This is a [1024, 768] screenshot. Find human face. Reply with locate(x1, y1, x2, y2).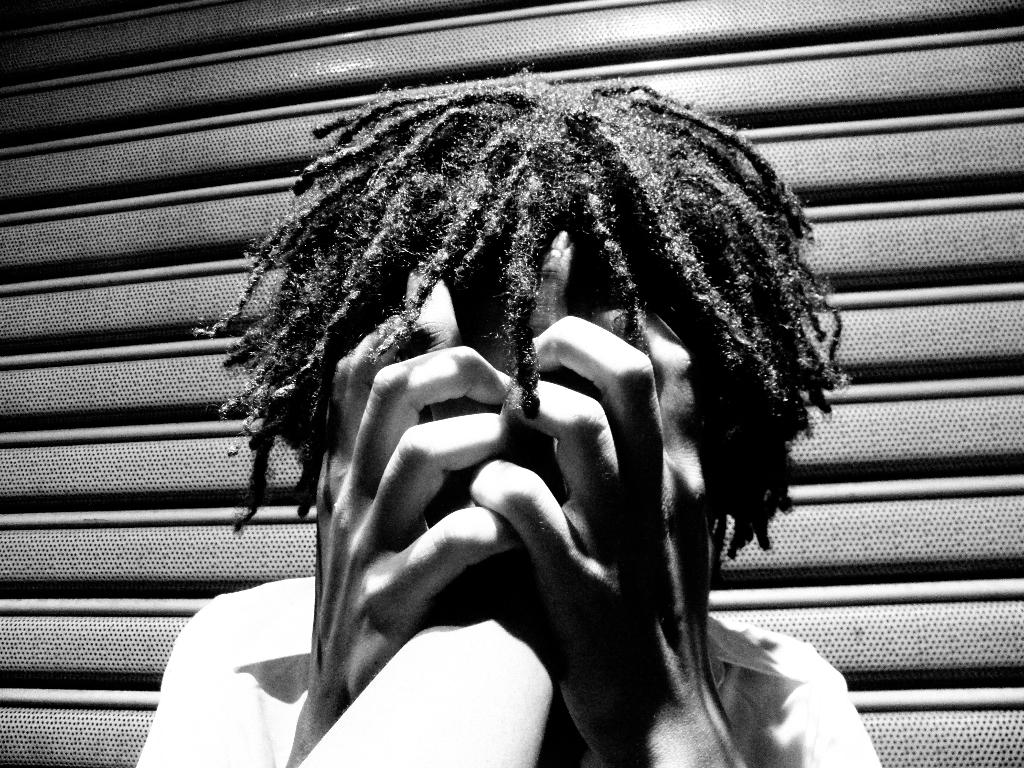
locate(394, 228, 614, 570).
